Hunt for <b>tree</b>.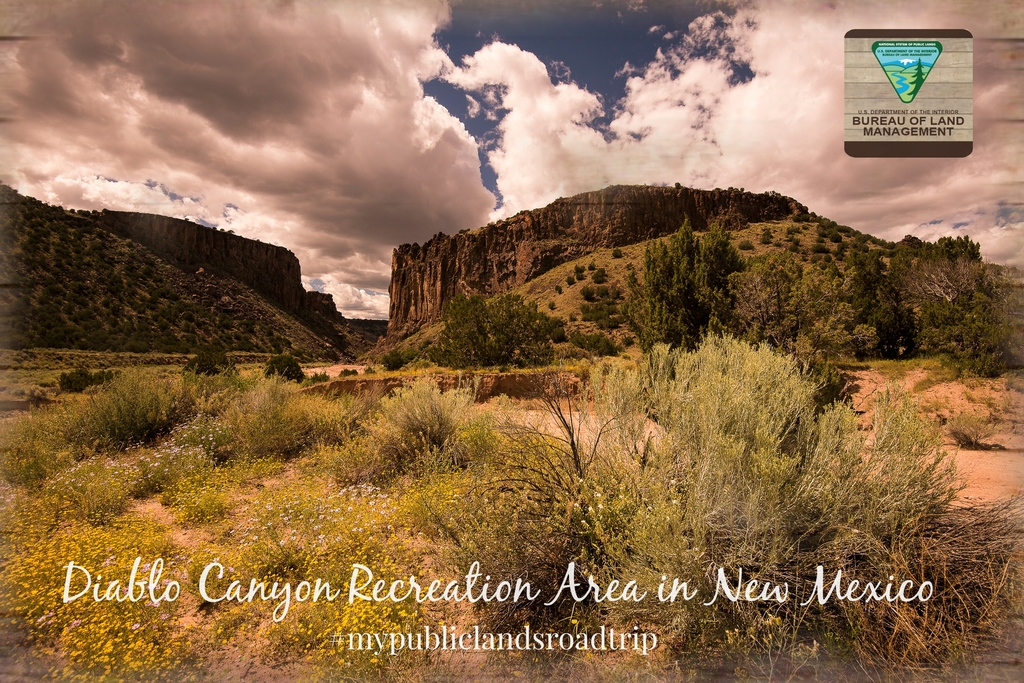
Hunted down at crop(430, 286, 566, 366).
